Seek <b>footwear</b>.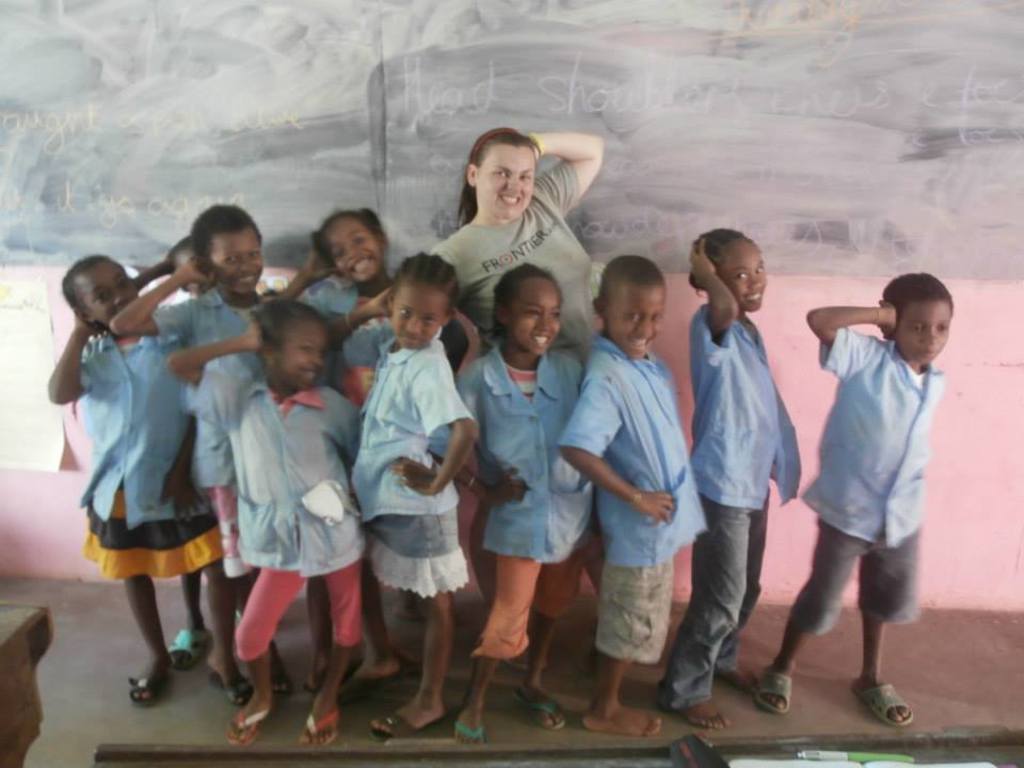
165, 626, 212, 669.
